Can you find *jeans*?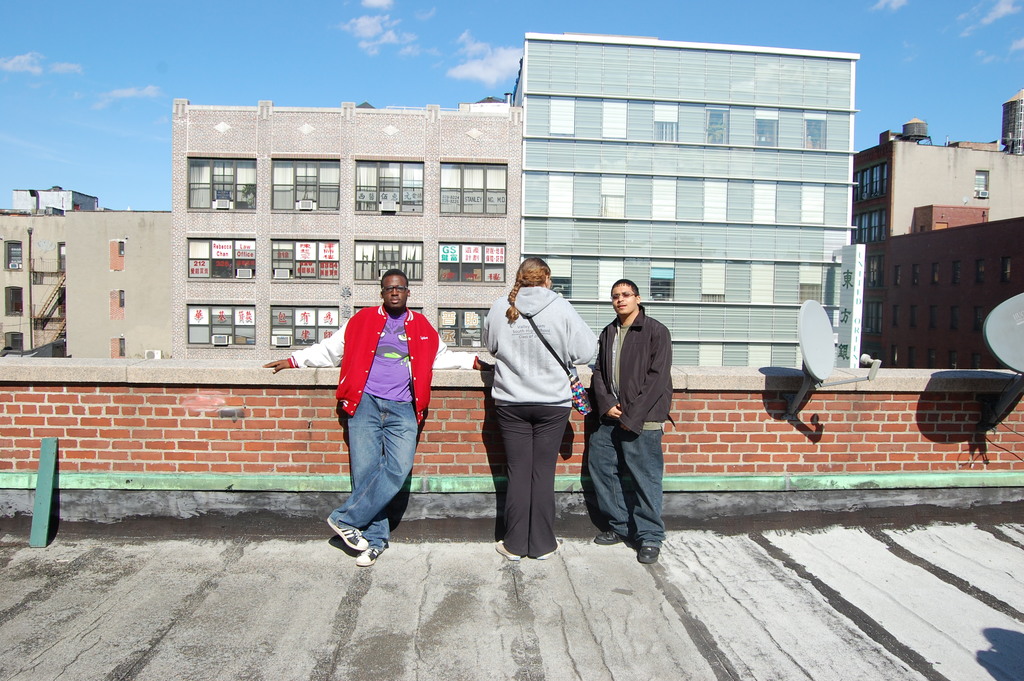
Yes, bounding box: <region>335, 401, 419, 546</region>.
